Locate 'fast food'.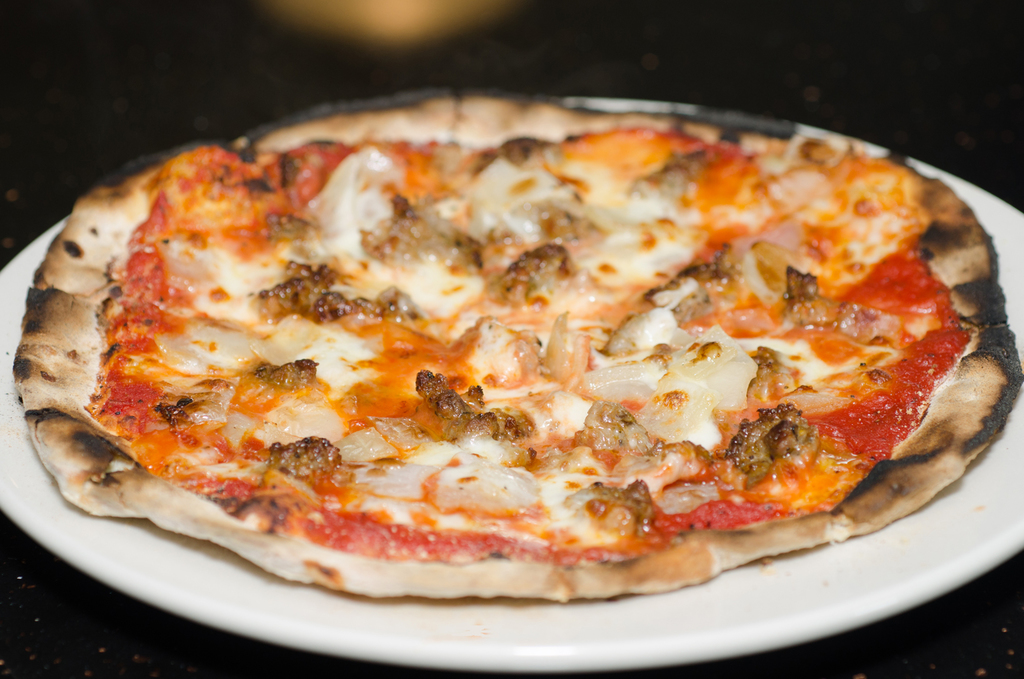
Bounding box: 0:87:1023:610.
